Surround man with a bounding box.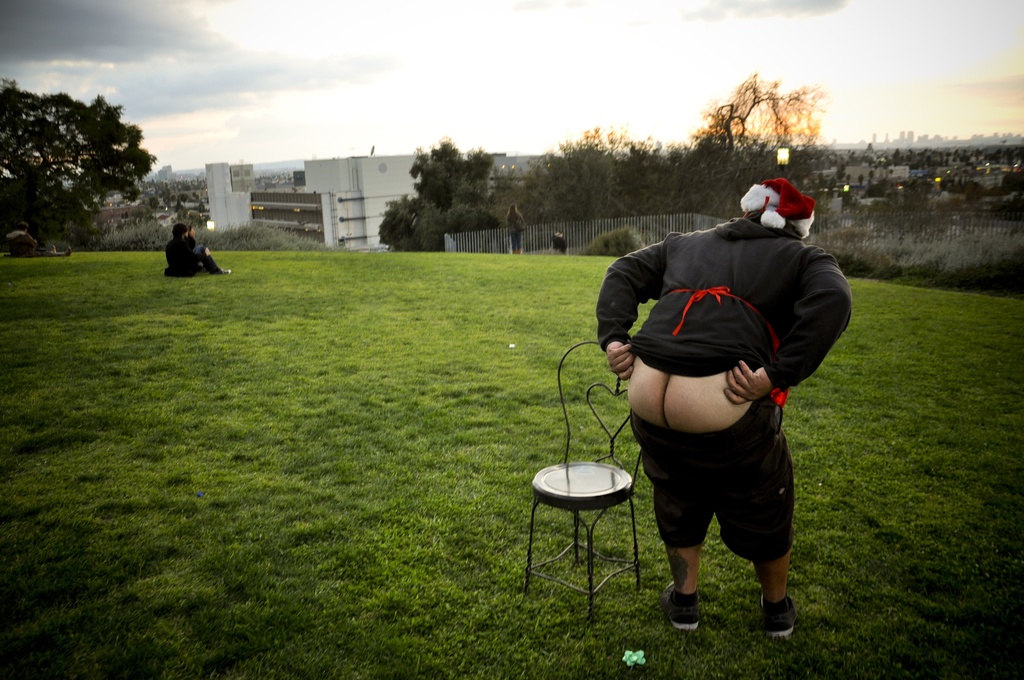
box=[607, 174, 840, 641].
